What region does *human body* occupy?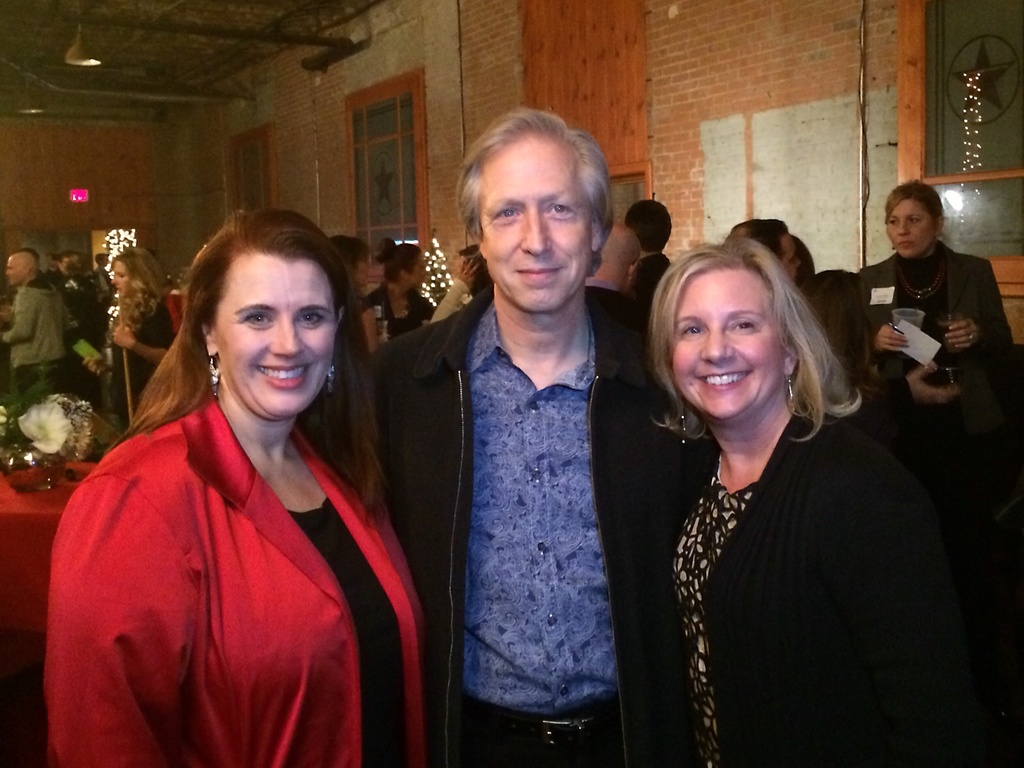
bbox=[633, 250, 673, 304].
